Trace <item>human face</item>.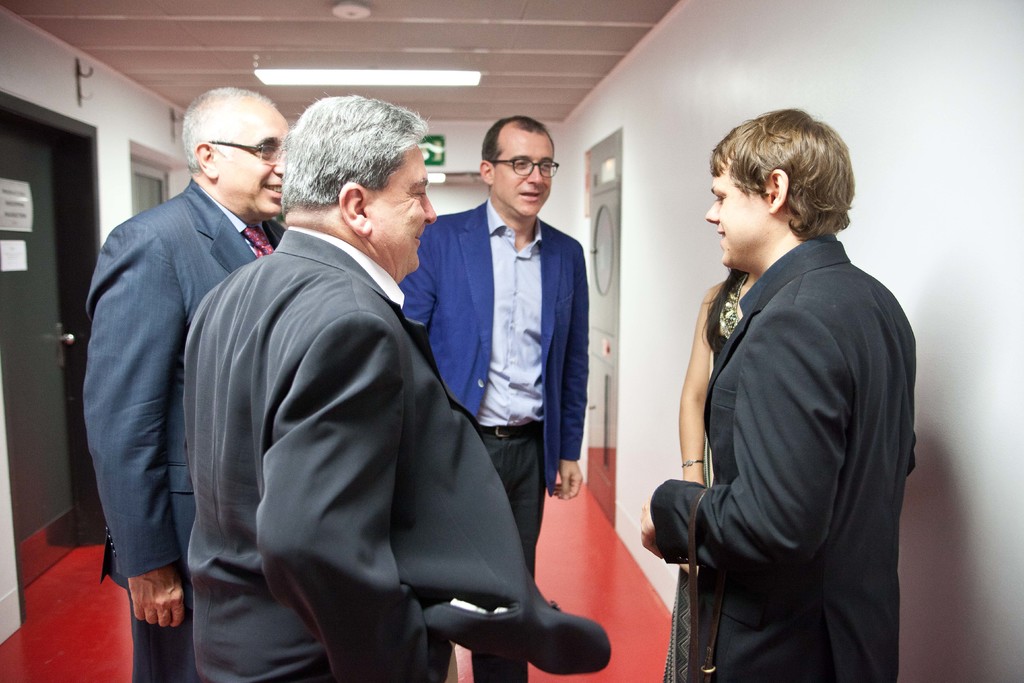
Traced to region(365, 133, 438, 268).
